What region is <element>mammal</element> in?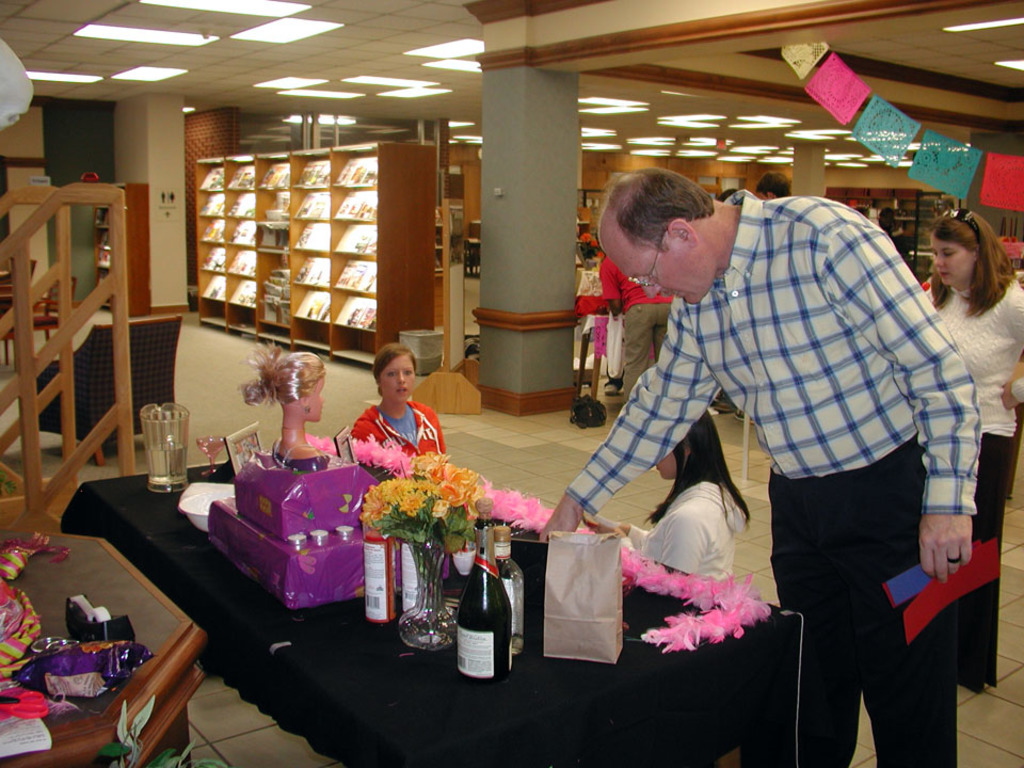
{"left": 918, "top": 207, "right": 1023, "bottom": 691}.
